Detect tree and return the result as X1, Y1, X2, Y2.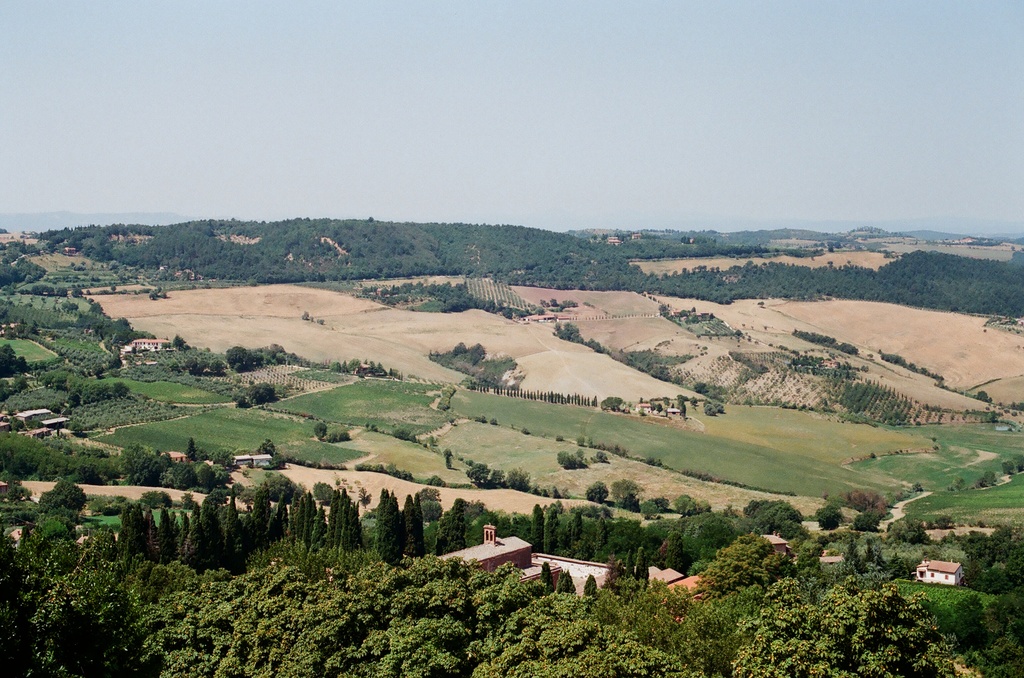
379, 494, 405, 566.
